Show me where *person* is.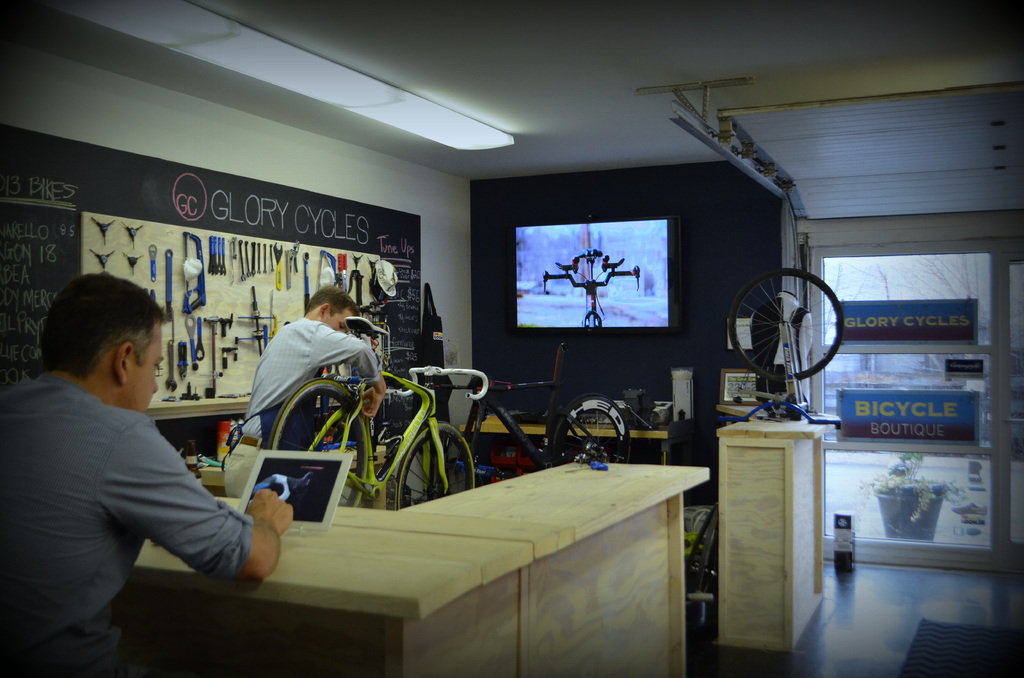
*person* is at l=0, t=271, r=296, b=677.
